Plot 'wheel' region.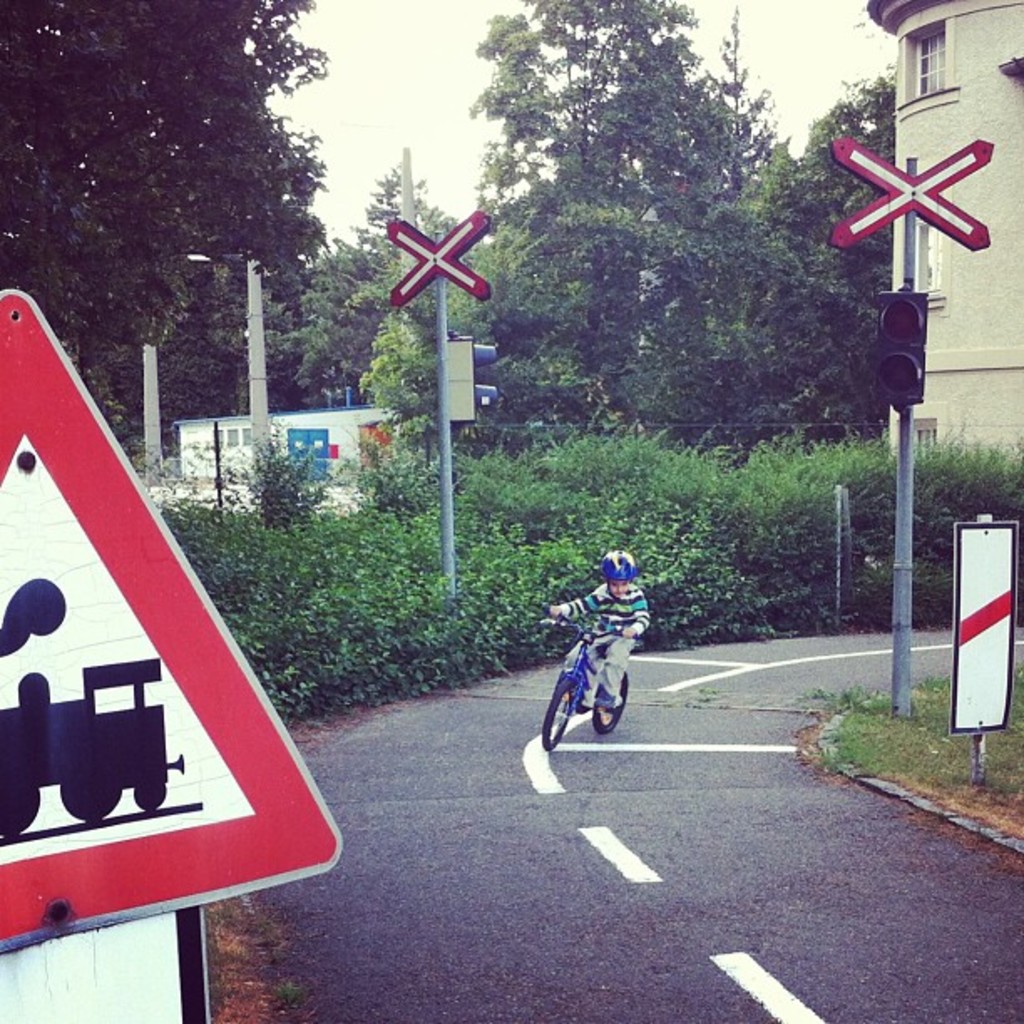
Plotted at pyautogui.locateOnScreen(65, 783, 120, 823).
